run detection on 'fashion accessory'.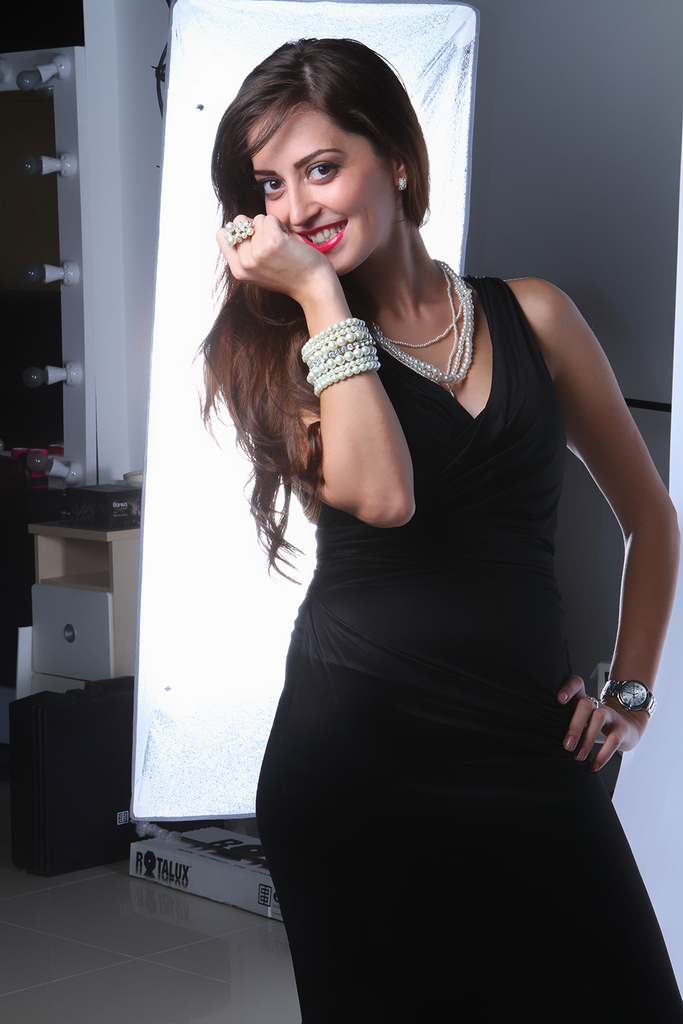
Result: box=[381, 261, 472, 399].
